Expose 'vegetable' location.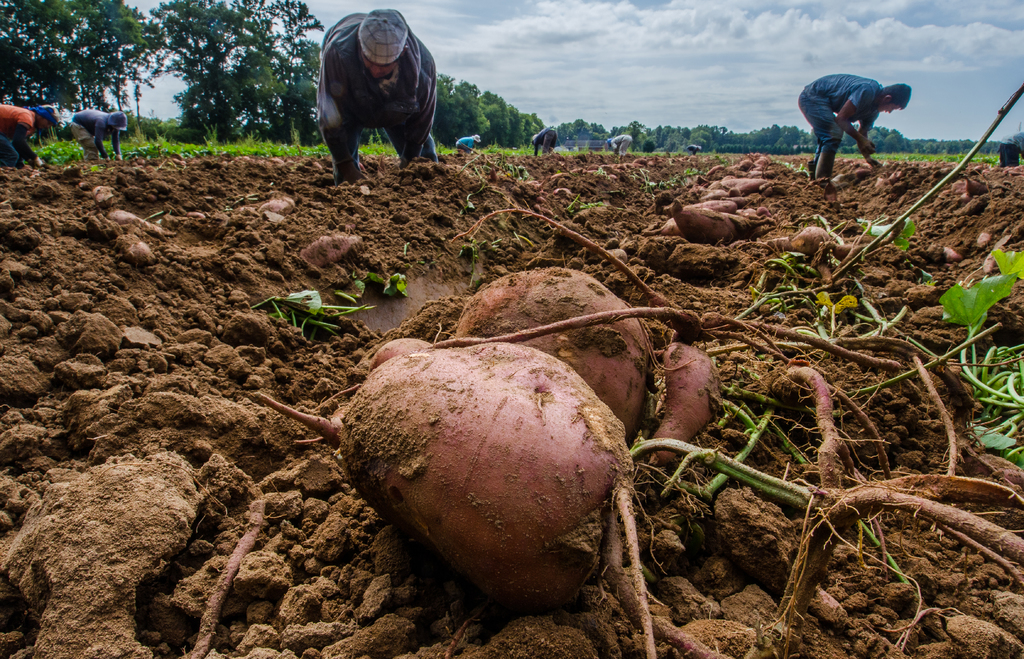
Exposed at <box>726,175,748,185</box>.
